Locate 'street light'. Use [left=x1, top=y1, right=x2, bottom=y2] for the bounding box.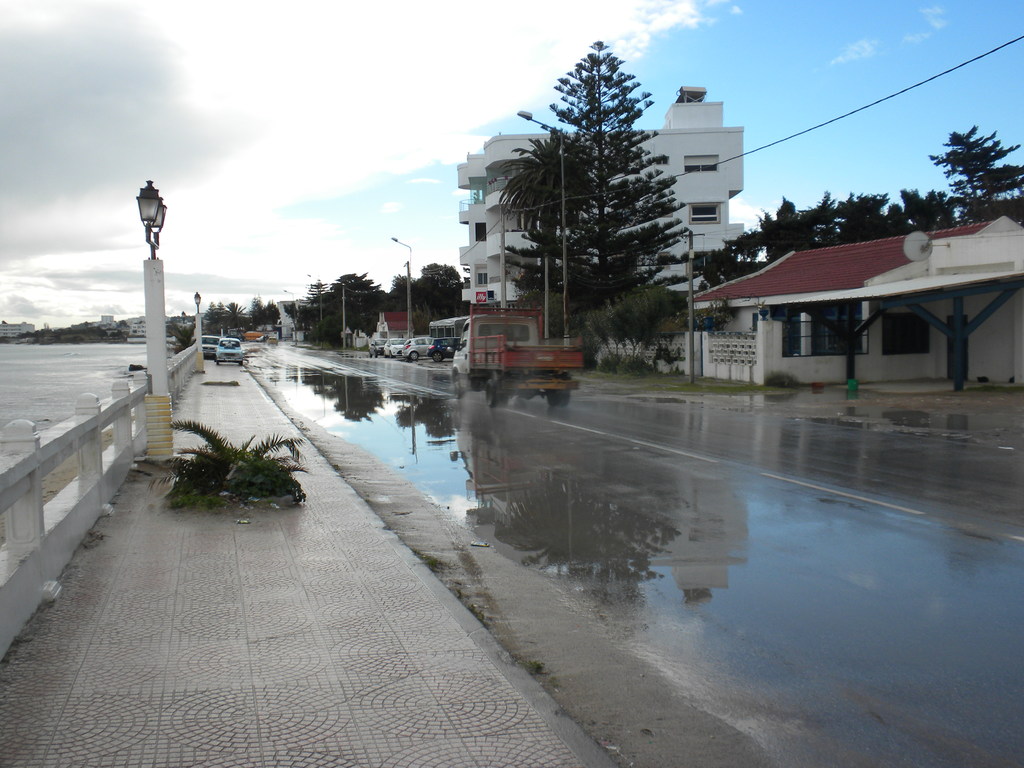
[left=282, top=289, right=320, bottom=345].
